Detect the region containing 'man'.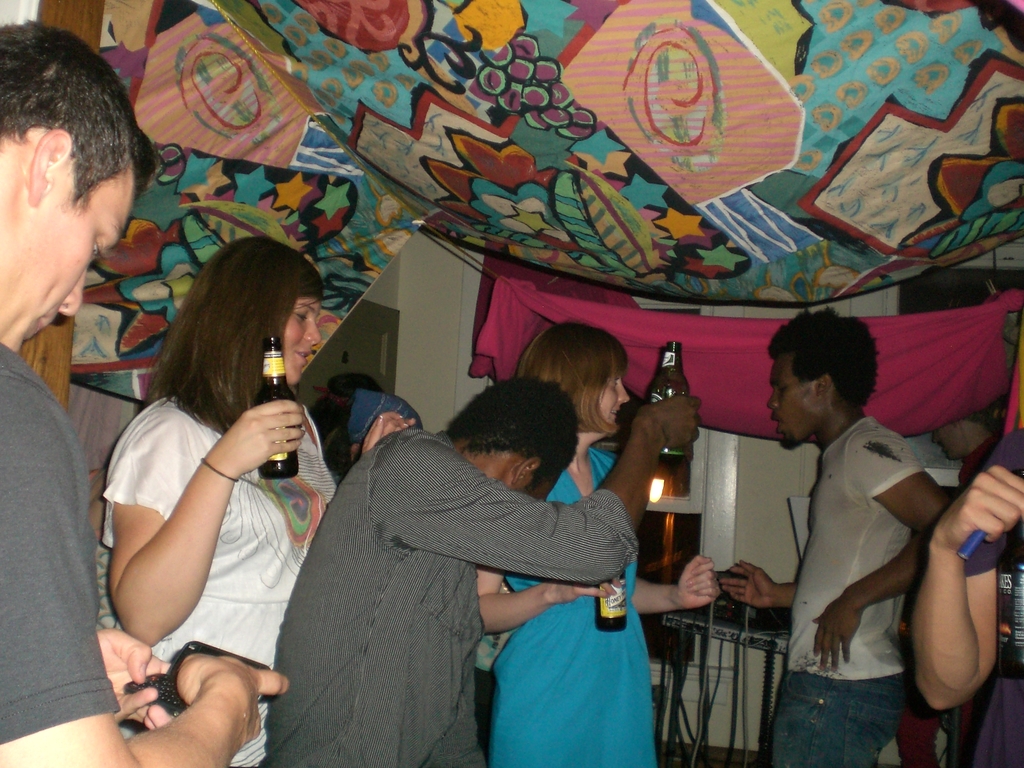
l=268, t=378, r=703, b=767.
